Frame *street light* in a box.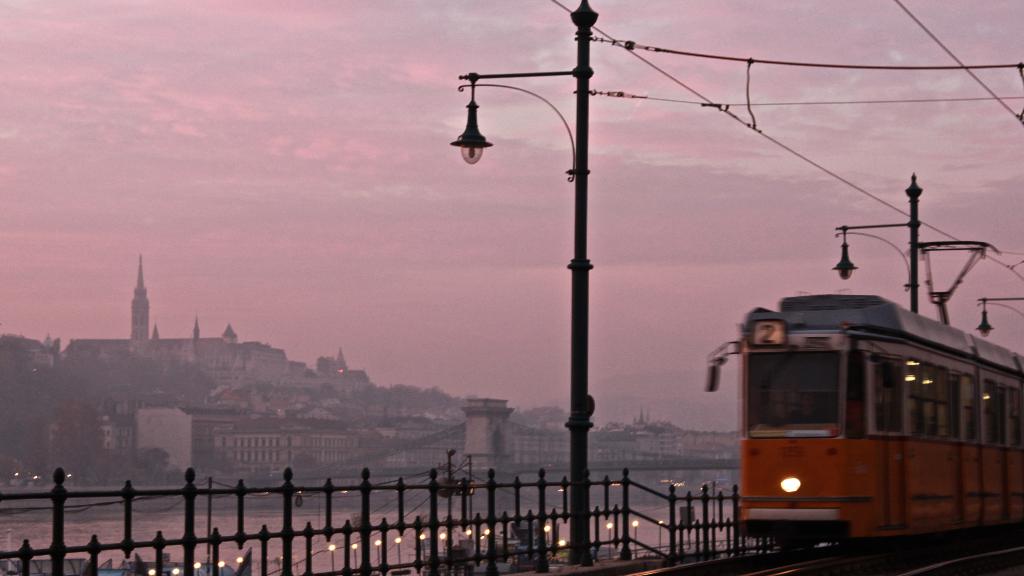
Rect(974, 293, 1023, 335).
